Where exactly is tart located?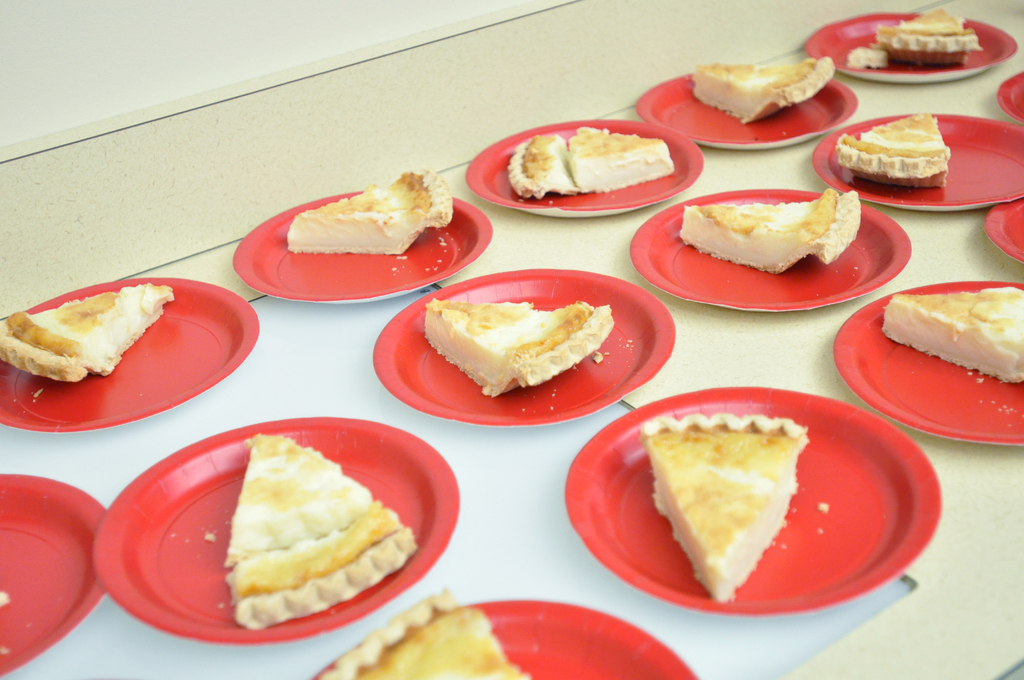
Its bounding box is 692, 55, 838, 124.
